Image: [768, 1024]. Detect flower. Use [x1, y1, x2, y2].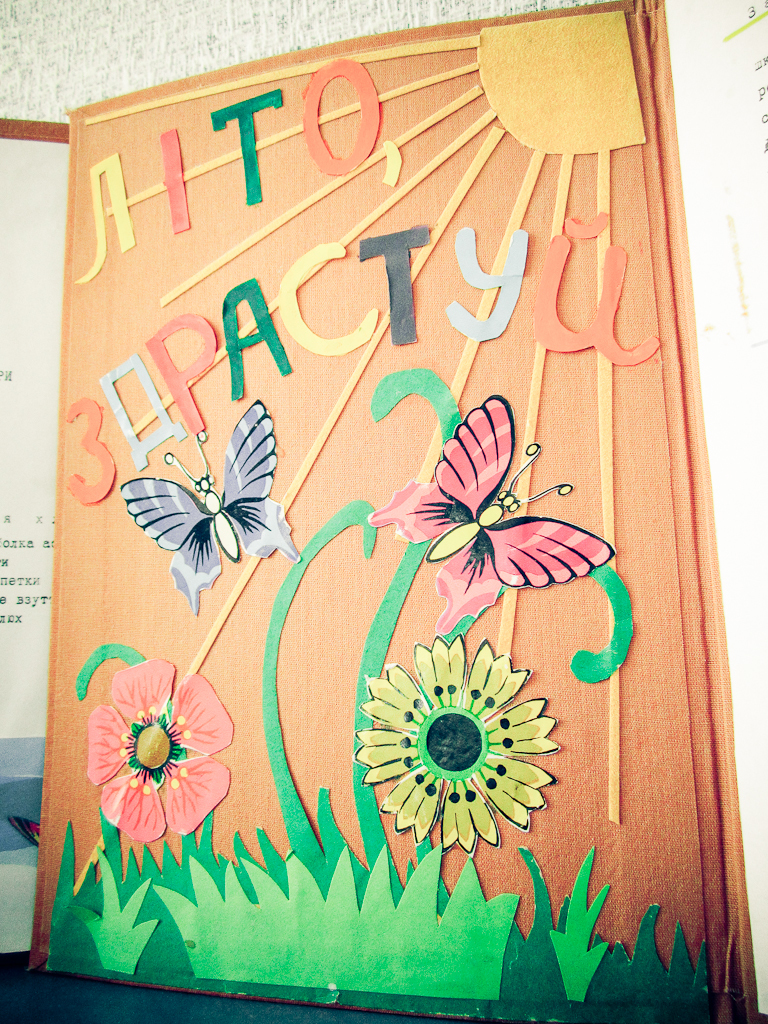
[80, 657, 236, 843].
